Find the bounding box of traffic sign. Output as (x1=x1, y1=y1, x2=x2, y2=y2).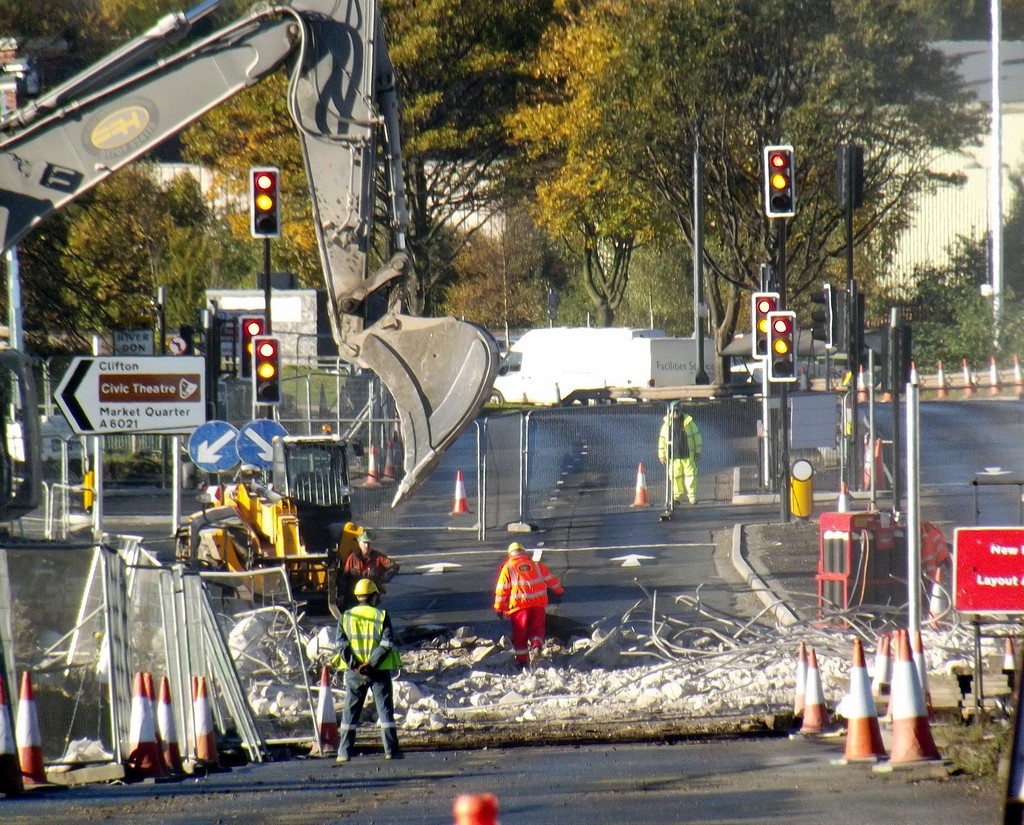
(x1=248, y1=168, x2=276, y2=239).
